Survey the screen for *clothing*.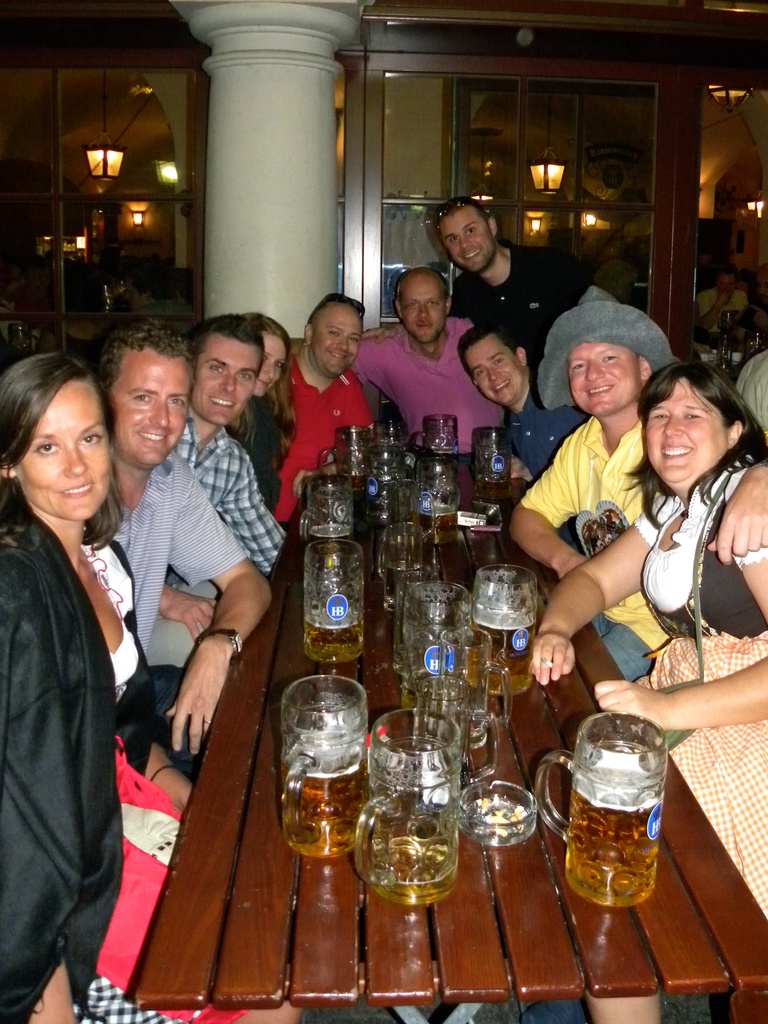
Survey found: [x1=534, y1=282, x2=673, y2=416].
